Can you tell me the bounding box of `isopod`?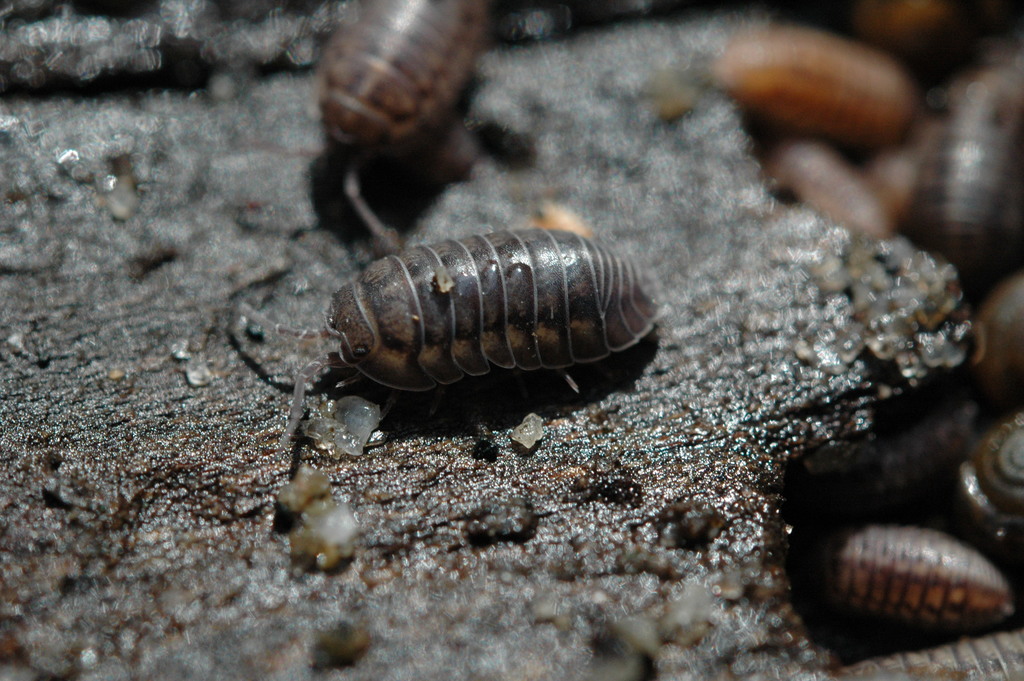
(left=931, top=90, right=1023, bottom=272).
